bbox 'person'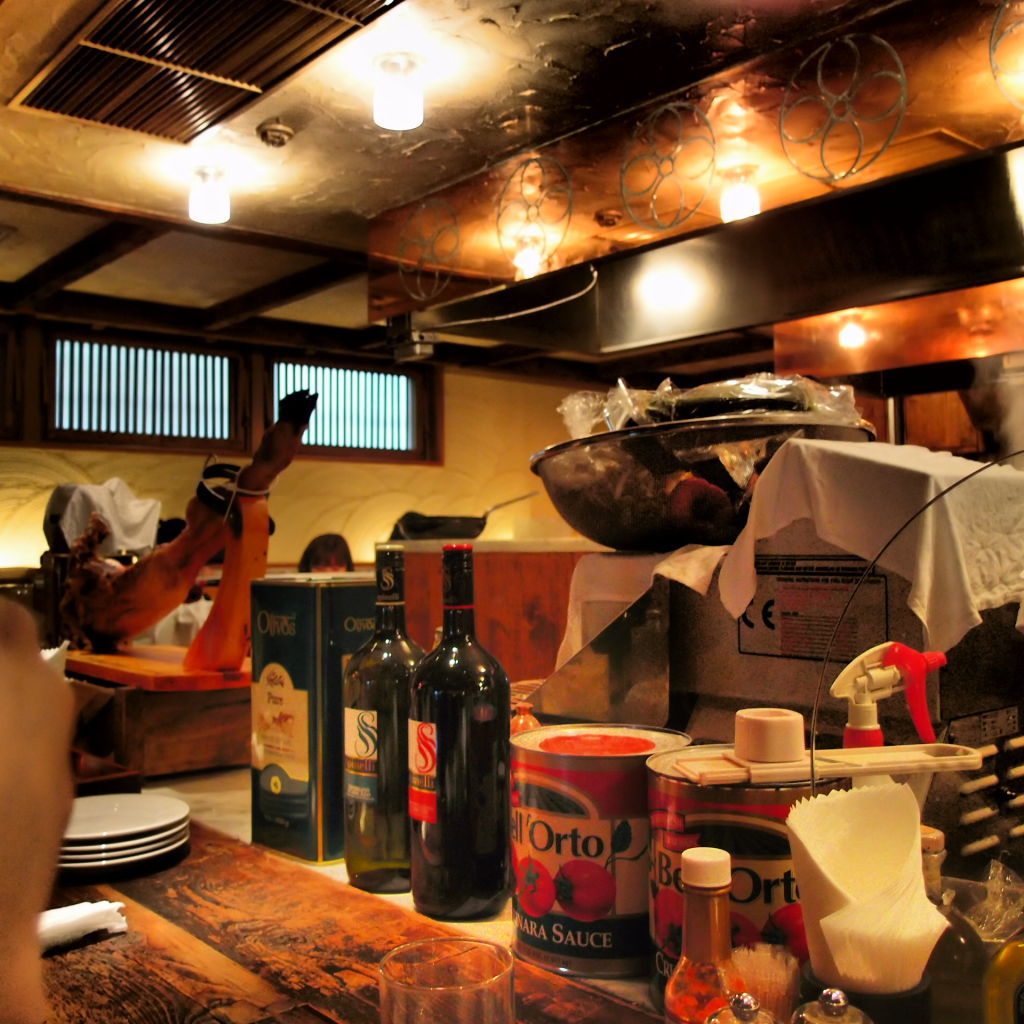
bbox=[298, 531, 354, 572]
